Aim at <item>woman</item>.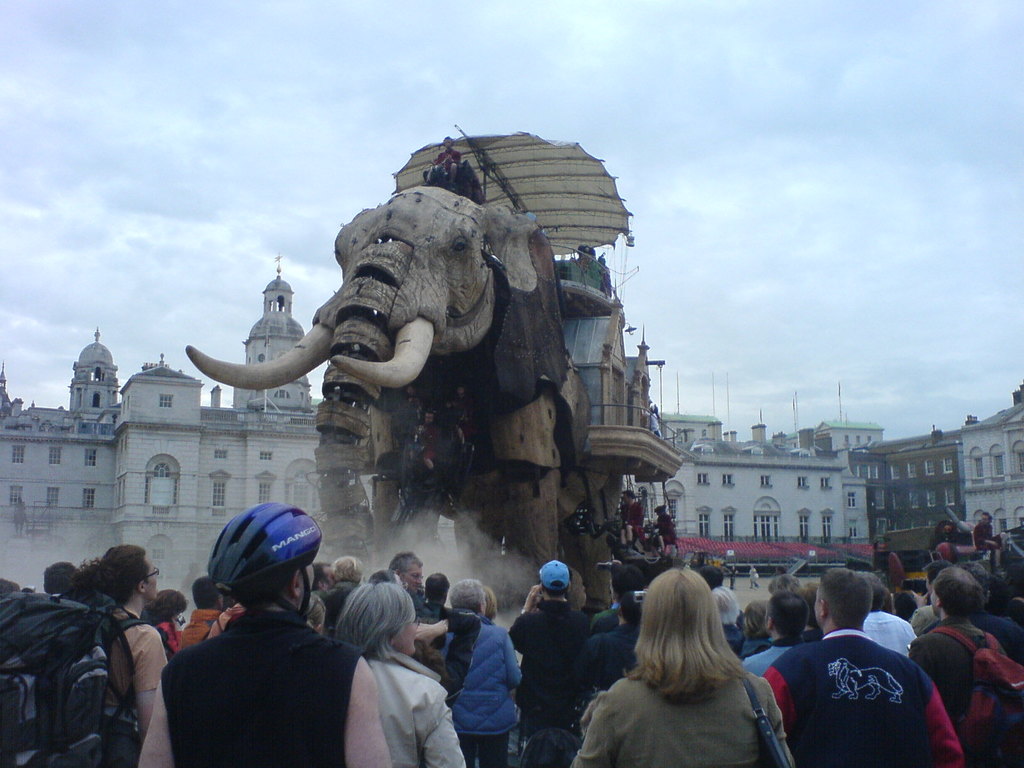
Aimed at detection(337, 582, 467, 764).
